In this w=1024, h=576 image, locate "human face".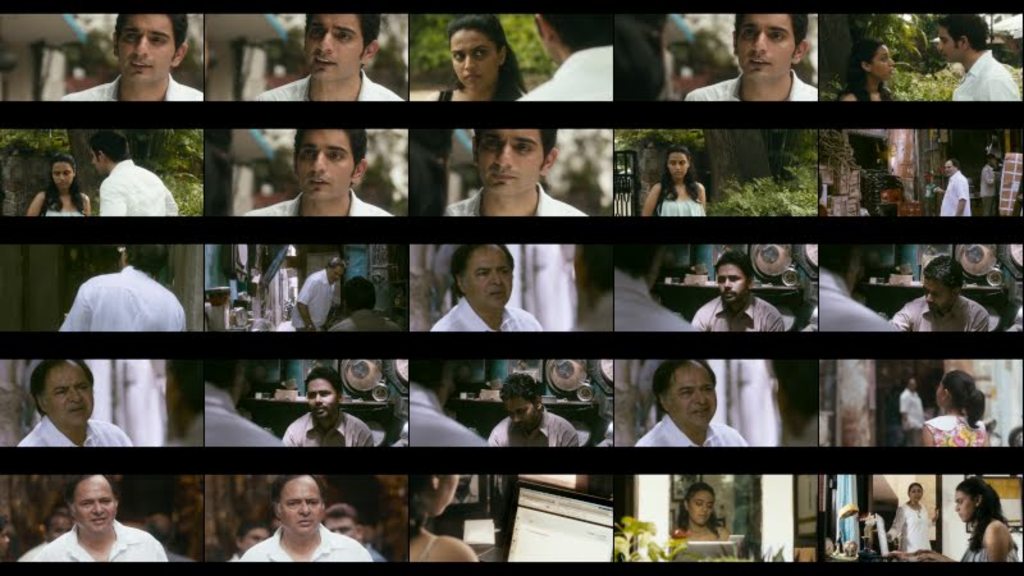
Bounding box: box(477, 127, 544, 192).
